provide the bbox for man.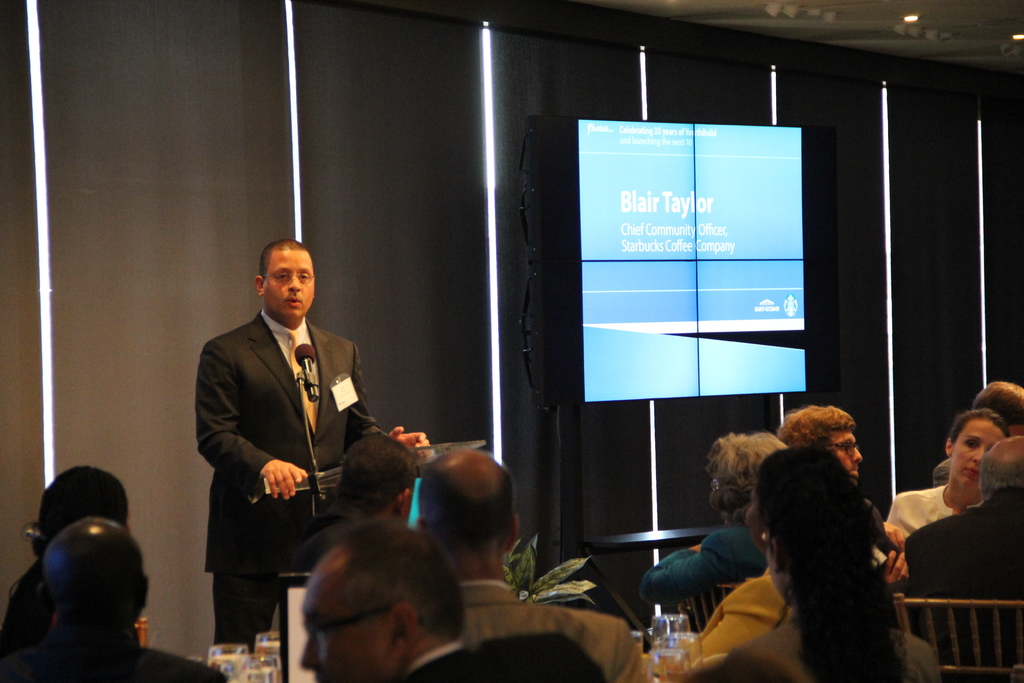
x1=934, y1=381, x2=1023, y2=483.
